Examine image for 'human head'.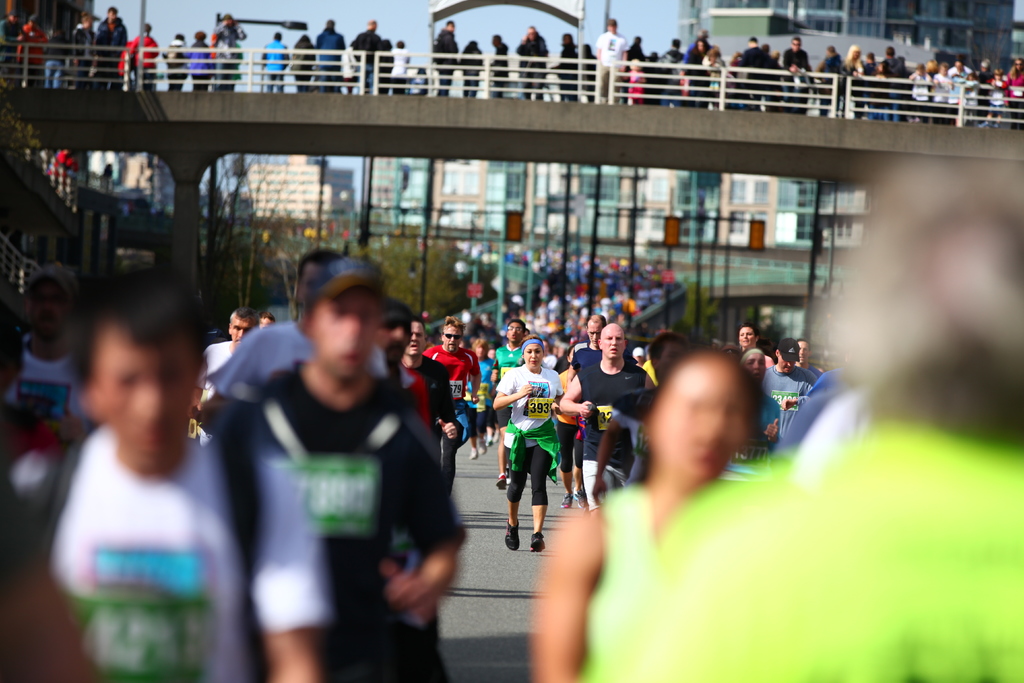
Examination result: box(605, 15, 618, 33).
